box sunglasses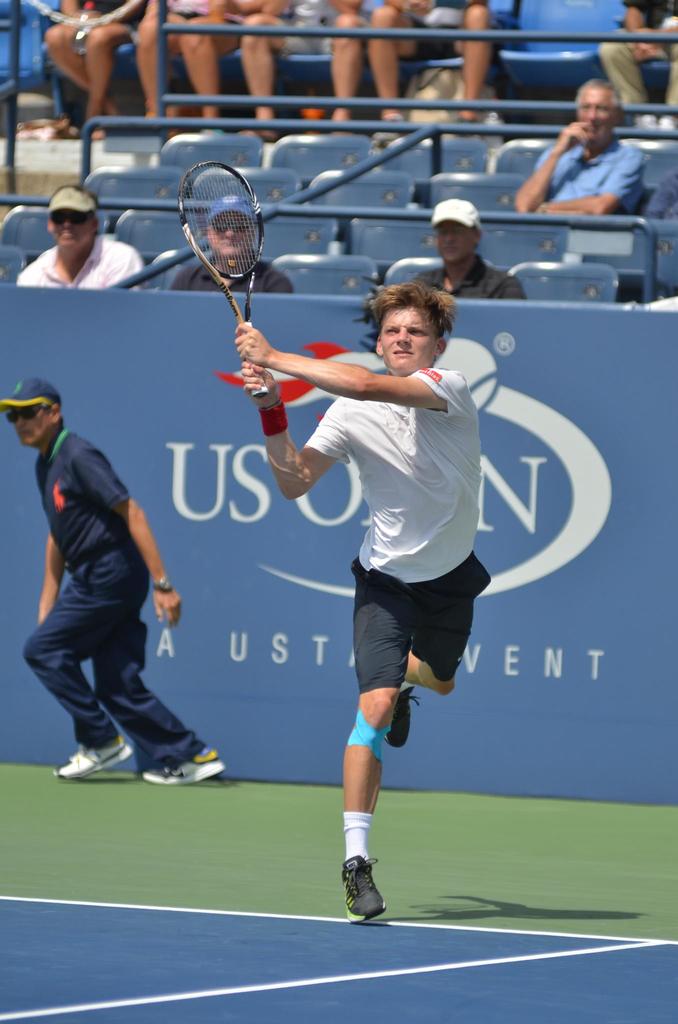
x1=6, y1=406, x2=41, y2=422
